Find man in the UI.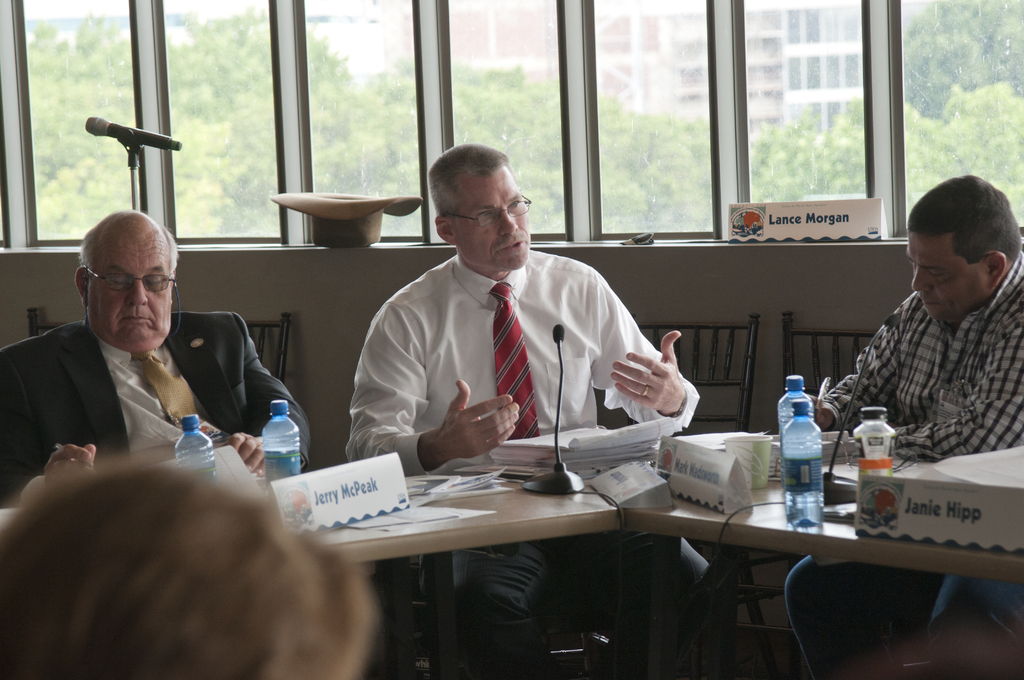
UI element at region(346, 140, 741, 679).
